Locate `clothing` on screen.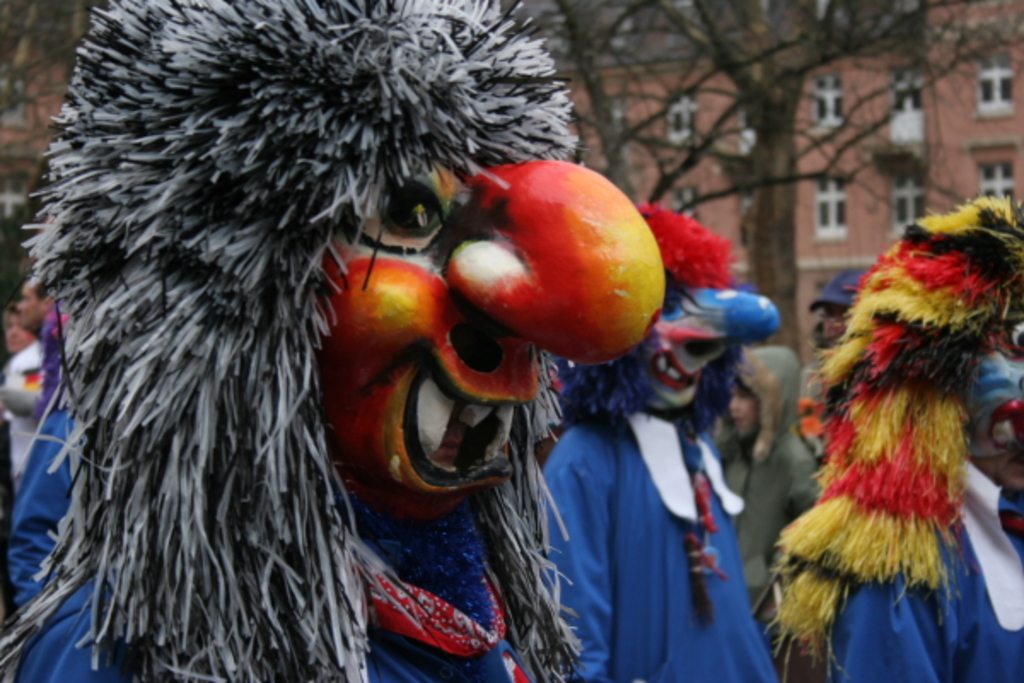
On screen at bbox(125, 461, 531, 681).
